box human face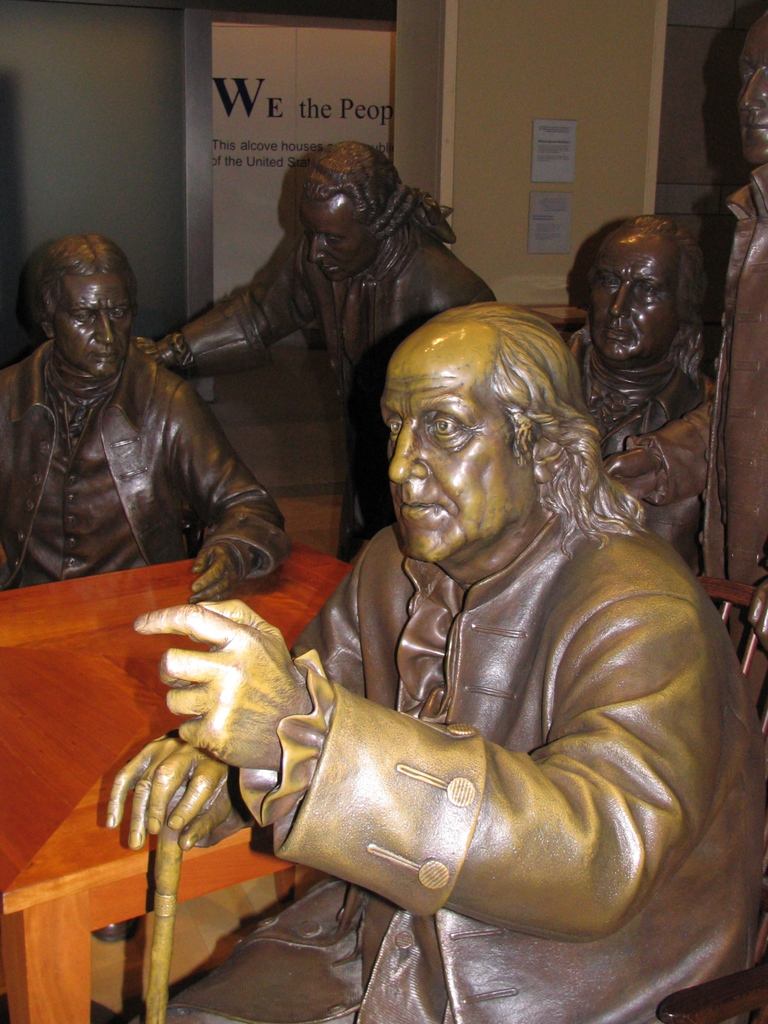
(57, 271, 132, 372)
